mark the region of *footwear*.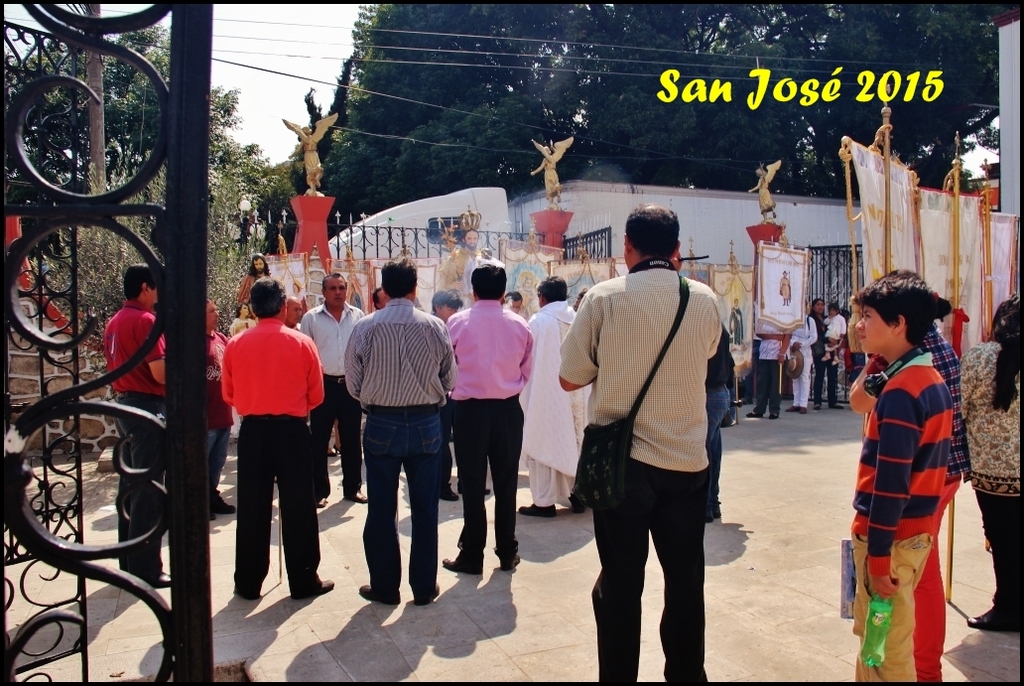
Region: detection(497, 555, 520, 572).
